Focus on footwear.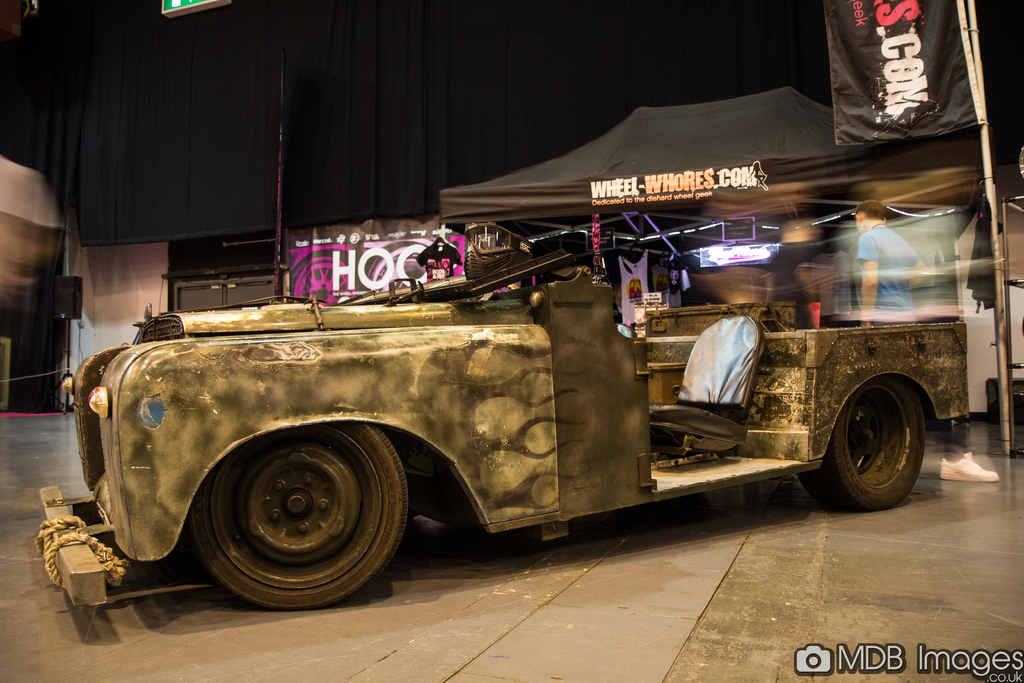
Focused at [938, 450, 1000, 482].
